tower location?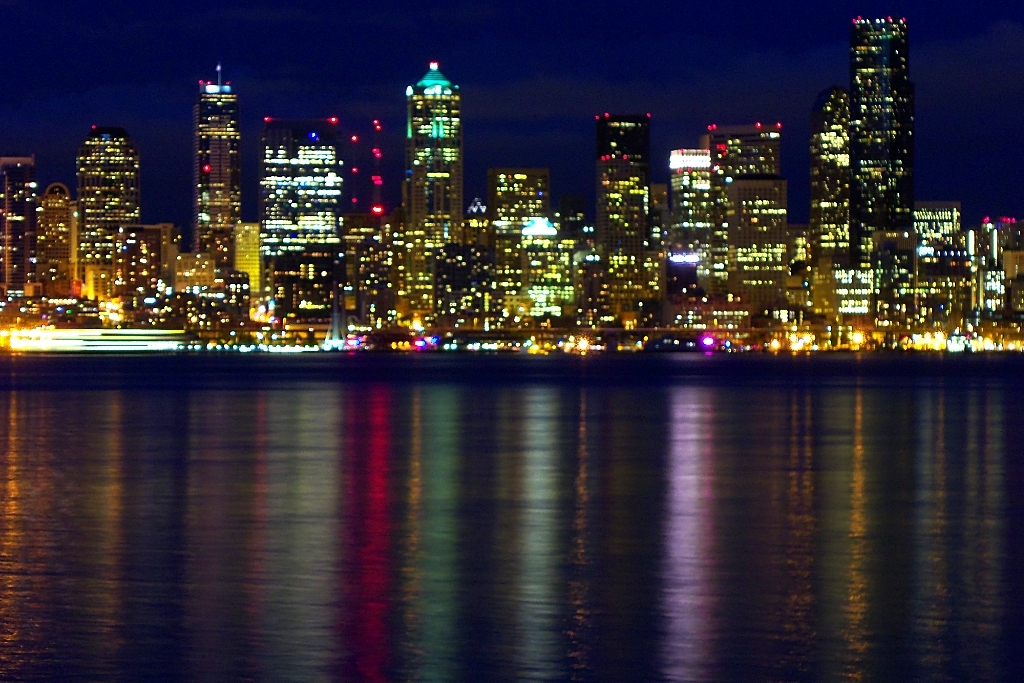
[left=918, top=232, right=974, bottom=320]
